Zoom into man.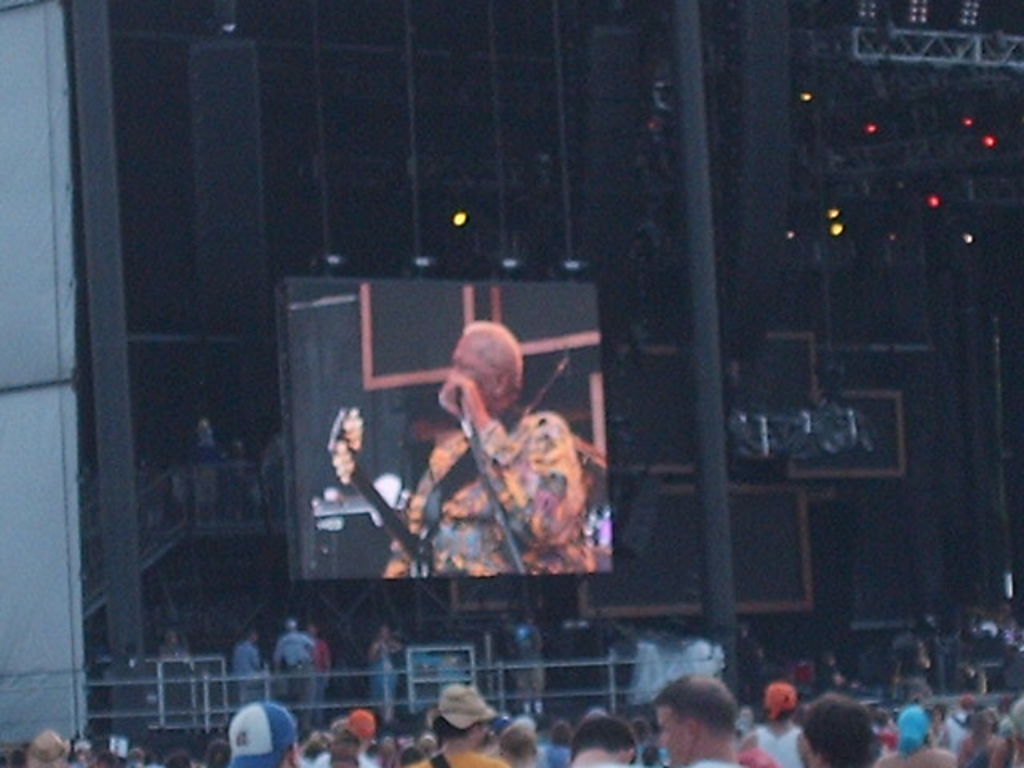
Zoom target: pyautogui.locateOnScreen(738, 680, 808, 766).
